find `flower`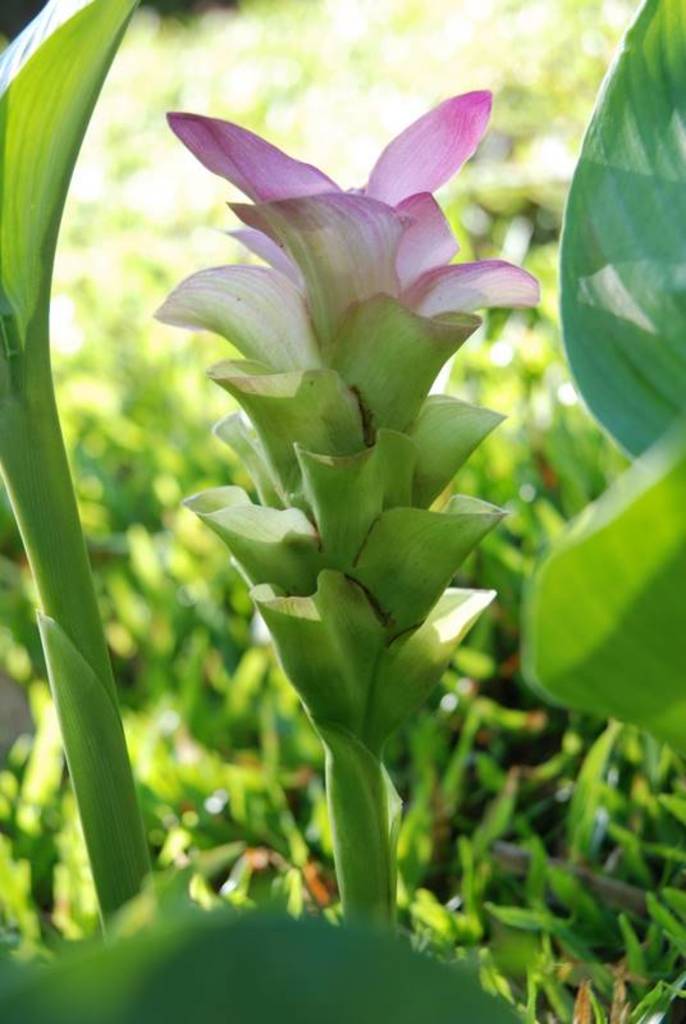
locate(146, 102, 520, 399)
